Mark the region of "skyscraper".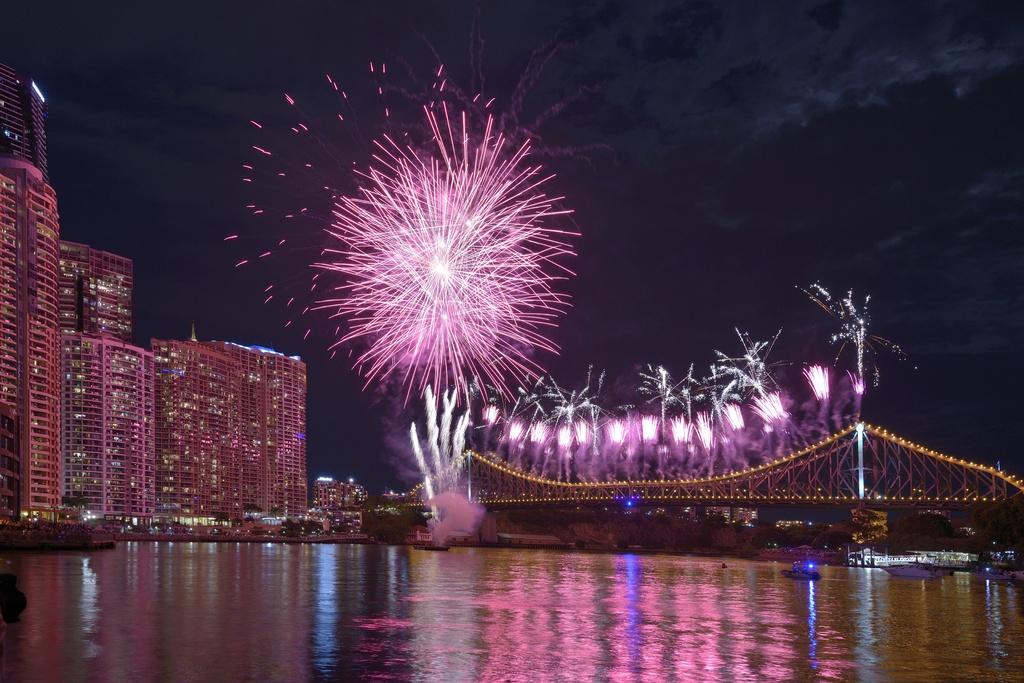
Region: (0, 59, 82, 523).
